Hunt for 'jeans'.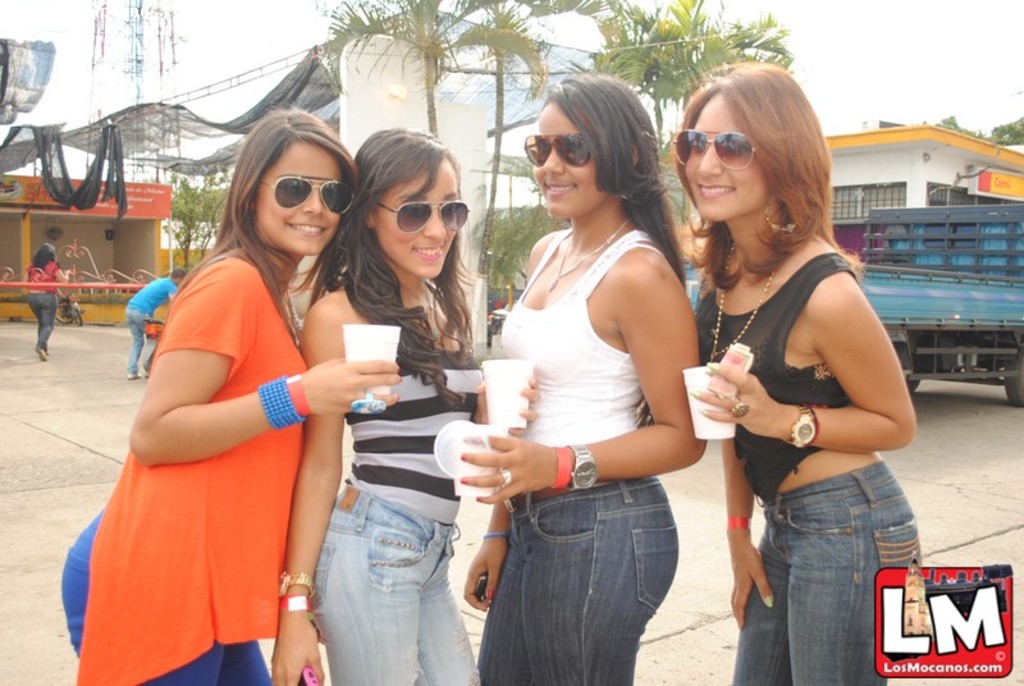
Hunted down at bbox=[300, 477, 479, 685].
